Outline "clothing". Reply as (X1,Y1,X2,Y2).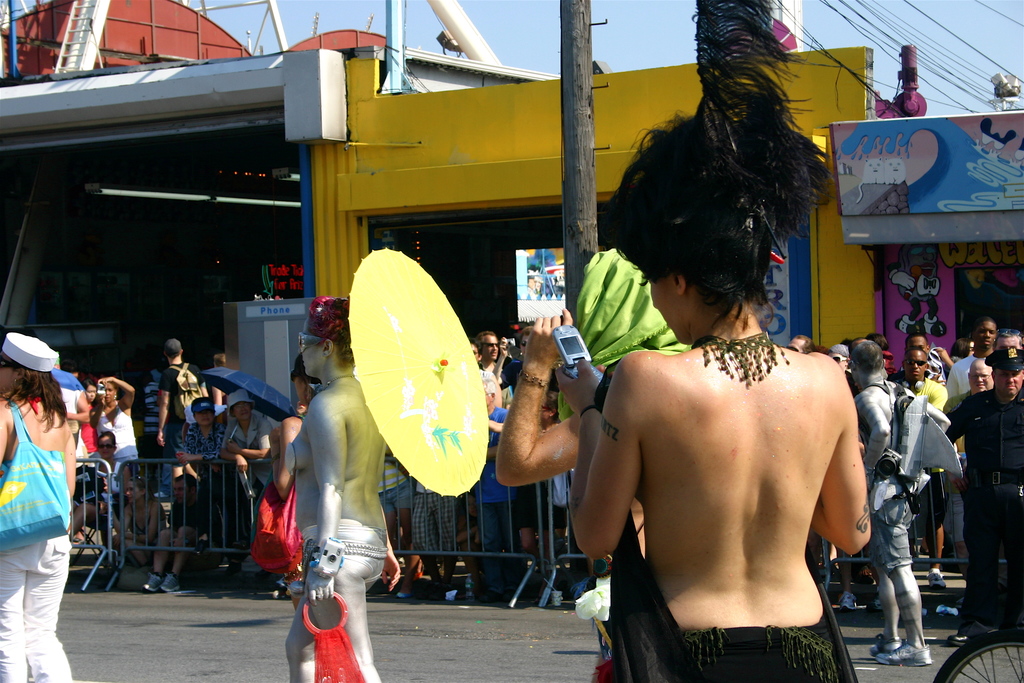
(378,446,414,520).
